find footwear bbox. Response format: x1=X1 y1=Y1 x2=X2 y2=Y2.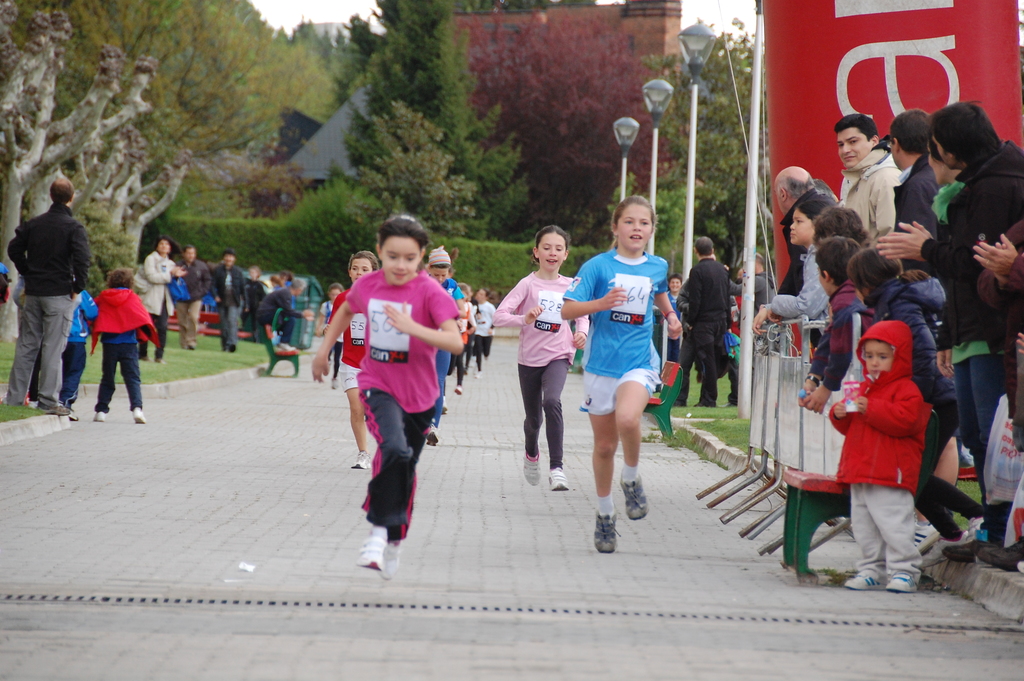
x1=66 y1=409 x2=79 y2=422.
